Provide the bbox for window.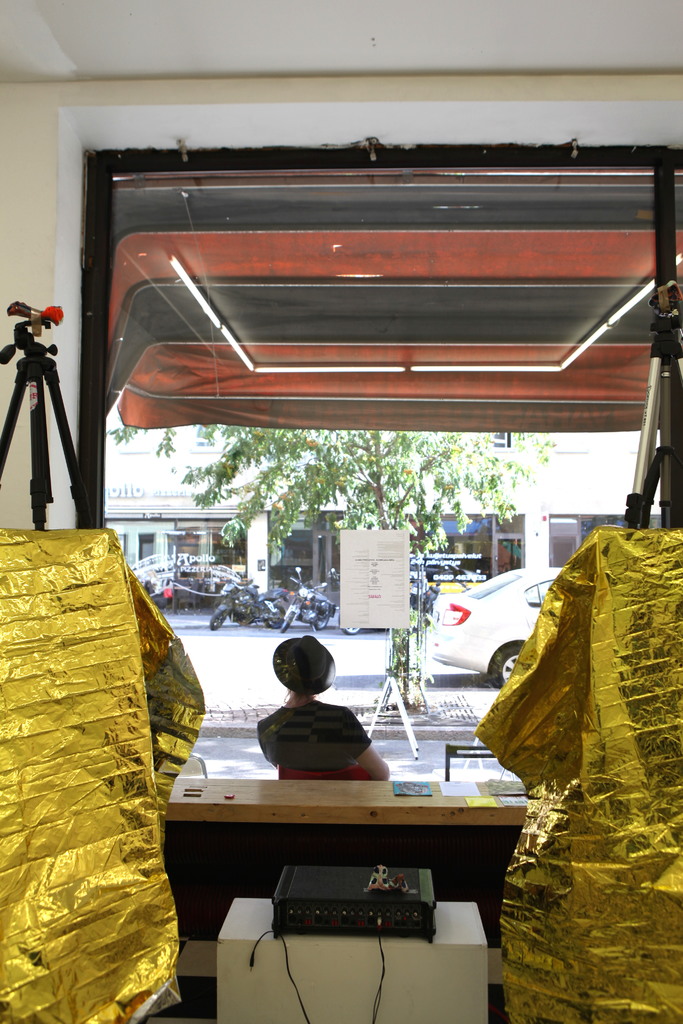
bbox=(140, 531, 154, 561).
